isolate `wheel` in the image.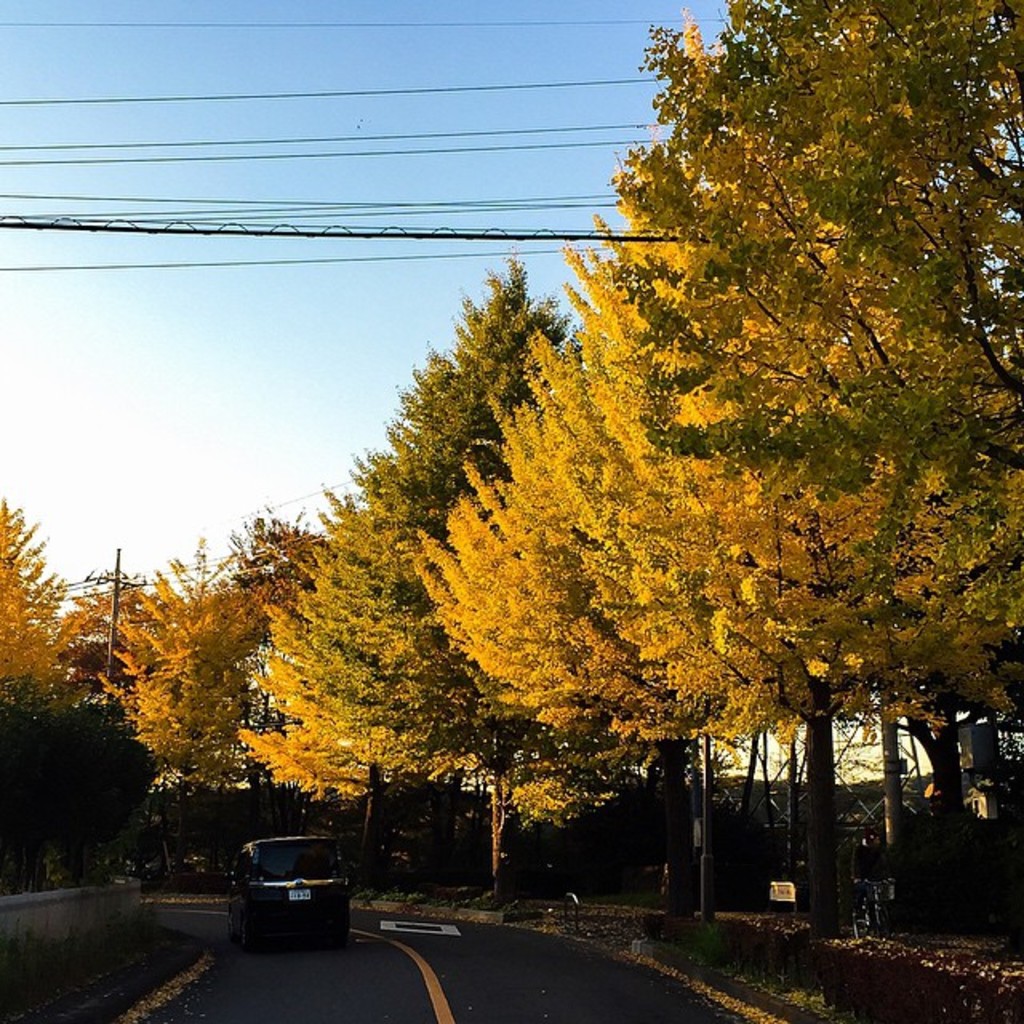
Isolated region: (left=234, top=920, right=250, bottom=947).
